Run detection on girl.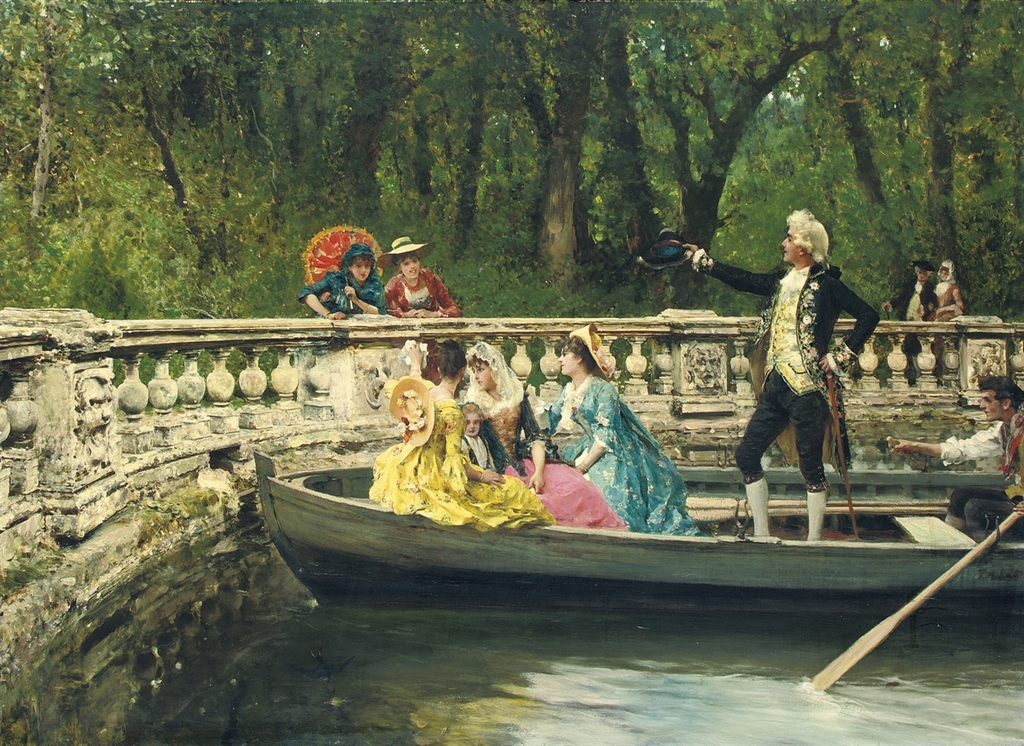
Result: [367, 341, 556, 529].
